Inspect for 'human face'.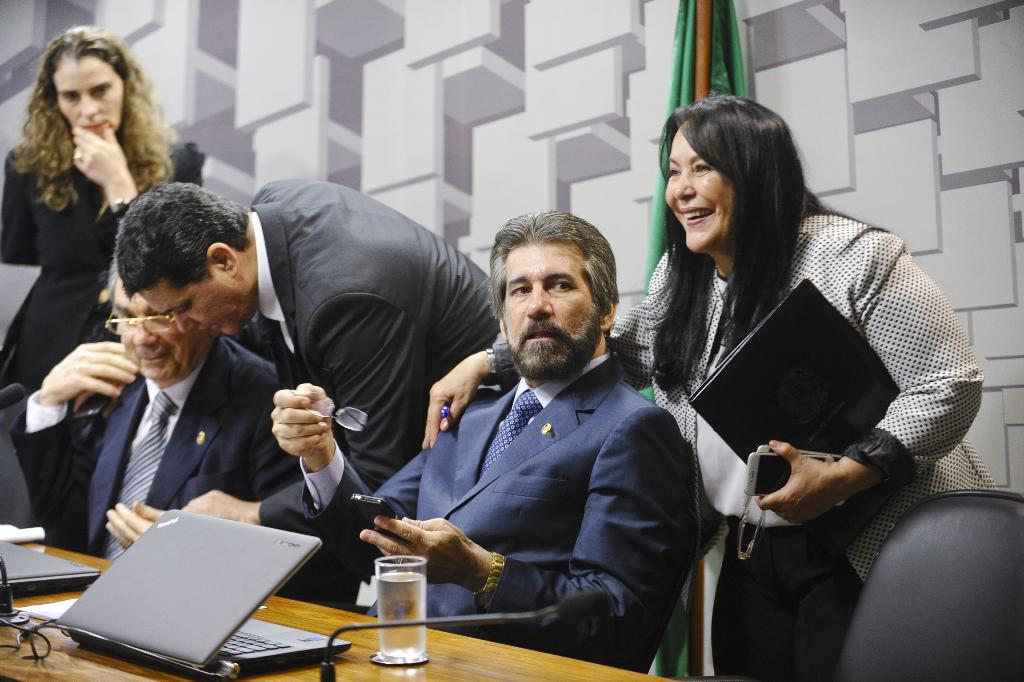
Inspection: l=111, t=282, r=193, b=383.
